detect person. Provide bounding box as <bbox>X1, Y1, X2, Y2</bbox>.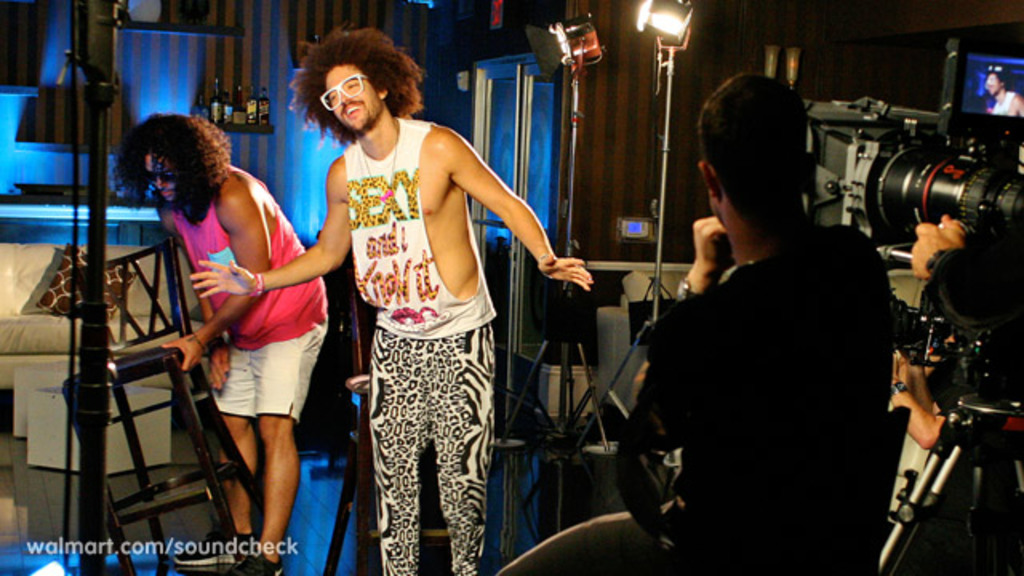
<bbox>886, 218, 1022, 574</bbox>.
